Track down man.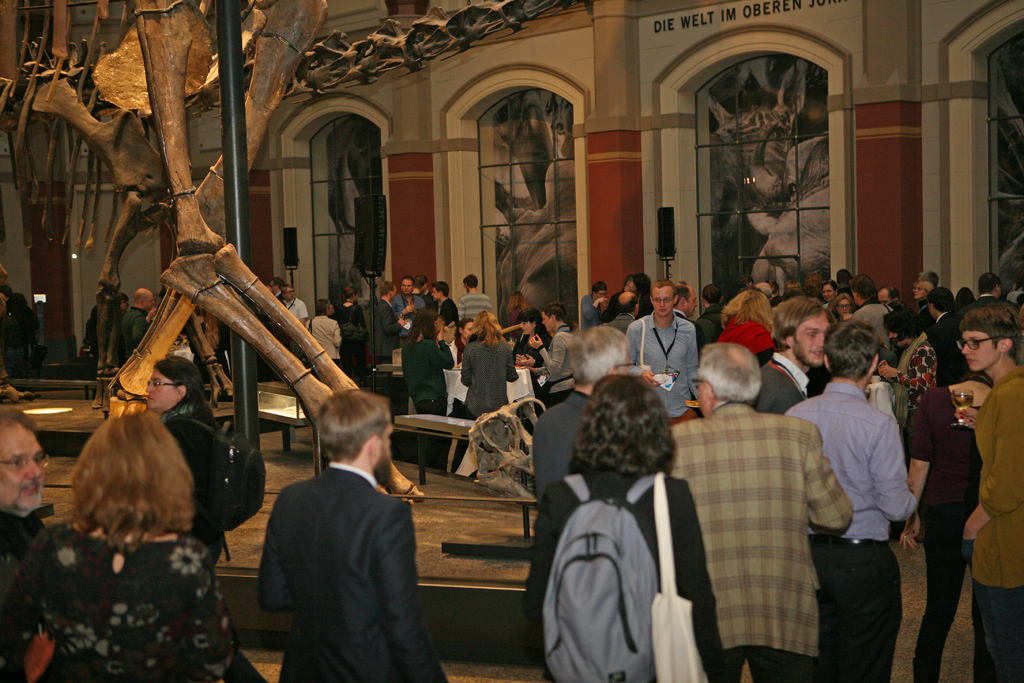
Tracked to rect(239, 383, 443, 671).
